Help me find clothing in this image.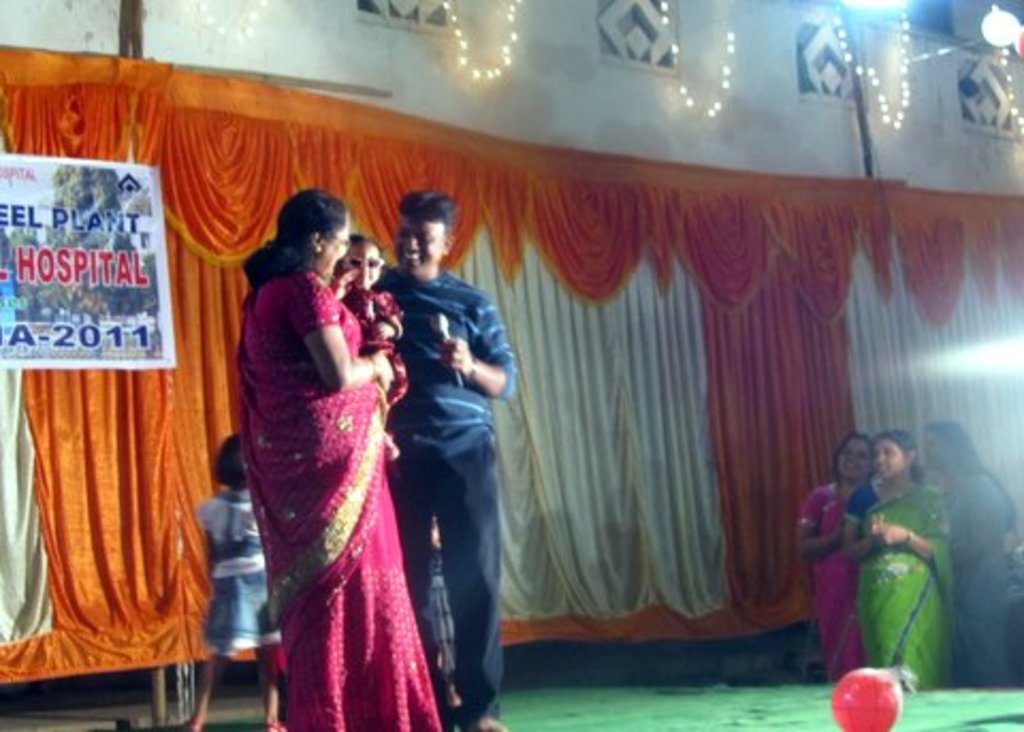
Found it: (785, 476, 868, 689).
